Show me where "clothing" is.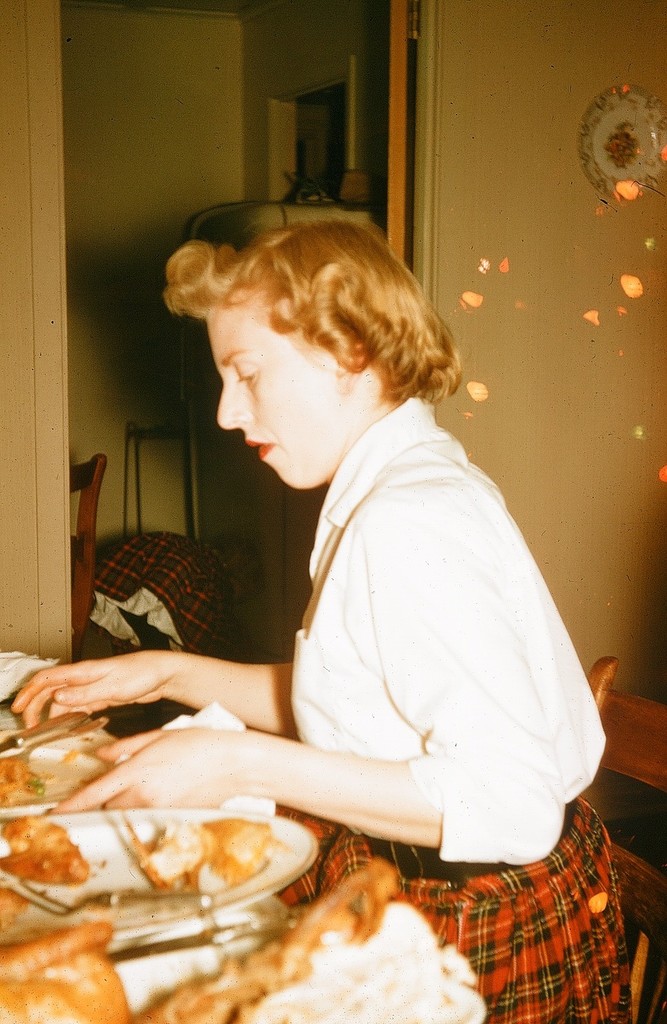
"clothing" is at detection(288, 401, 626, 1023).
